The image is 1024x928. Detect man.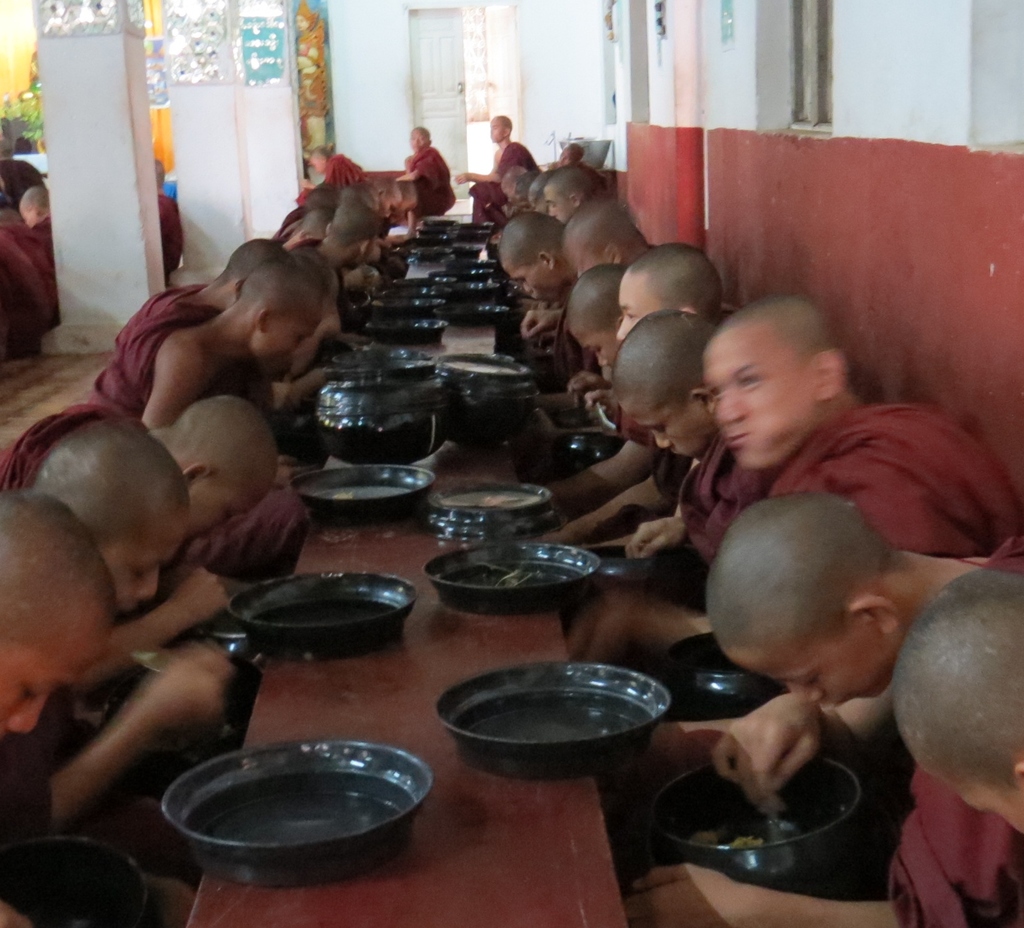
Detection: bbox(538, 165, 608, 217).
